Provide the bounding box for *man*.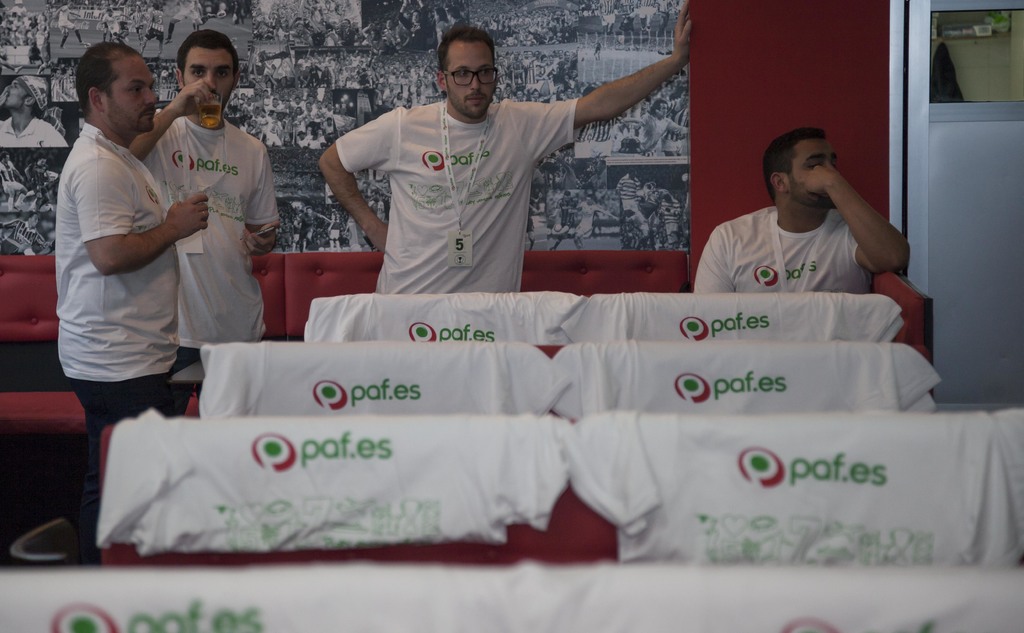
(490, 44, 578, 102).
